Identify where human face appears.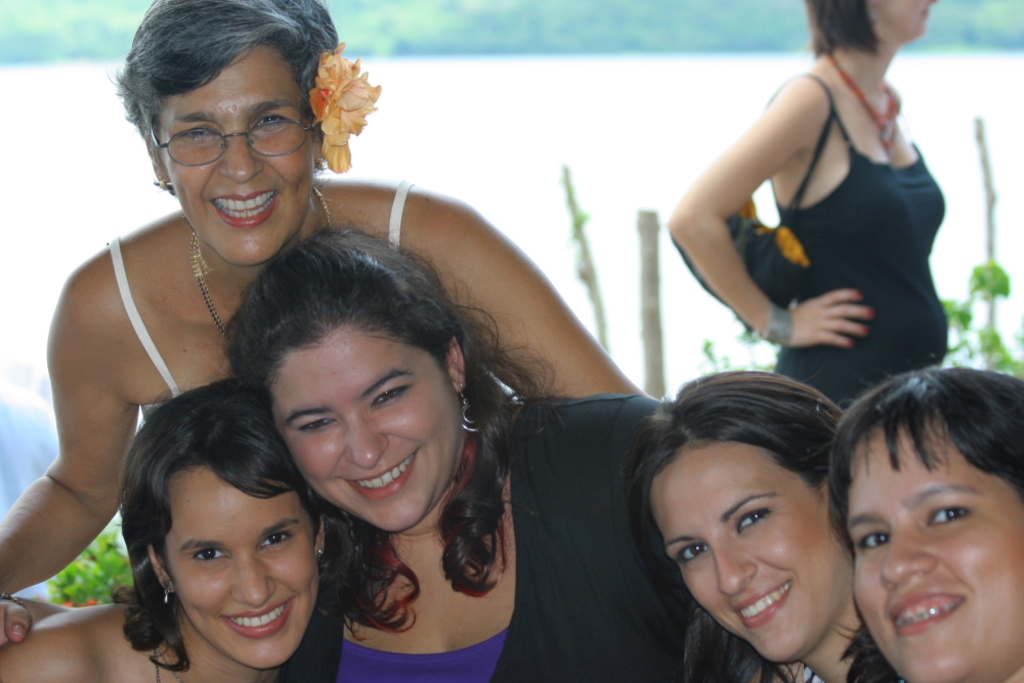
Appears at l=859, t=0, r=954, b=60.
